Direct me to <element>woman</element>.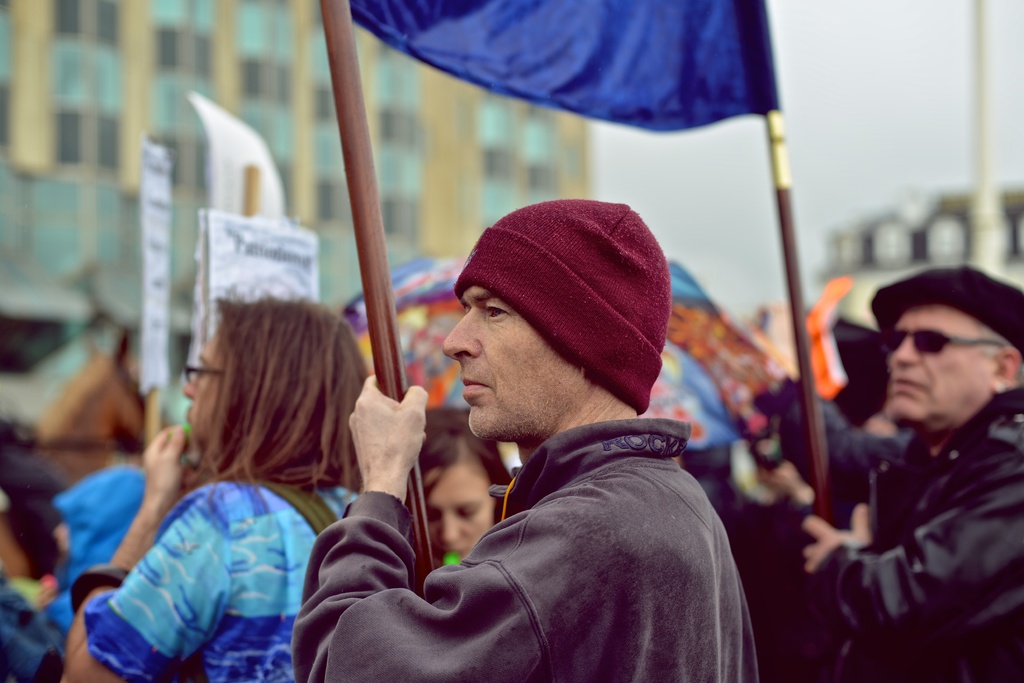
Direction: detection(88, 273, 414, 682).
